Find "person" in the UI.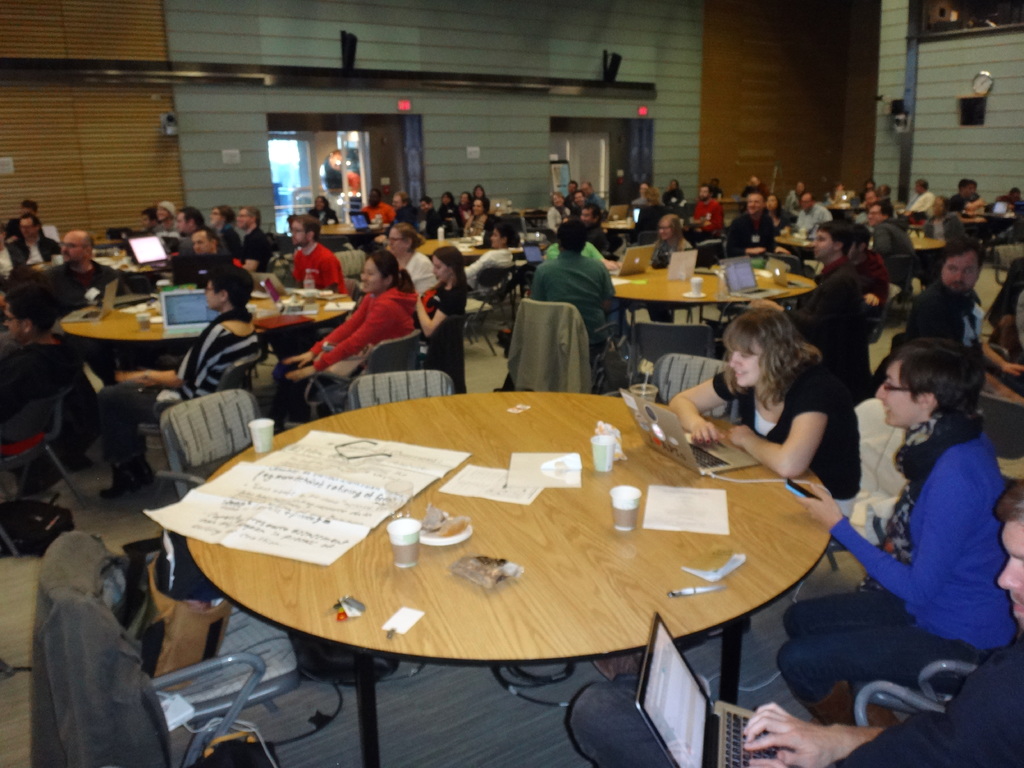
UI element at l=861, t=201, r=920, b=308.
